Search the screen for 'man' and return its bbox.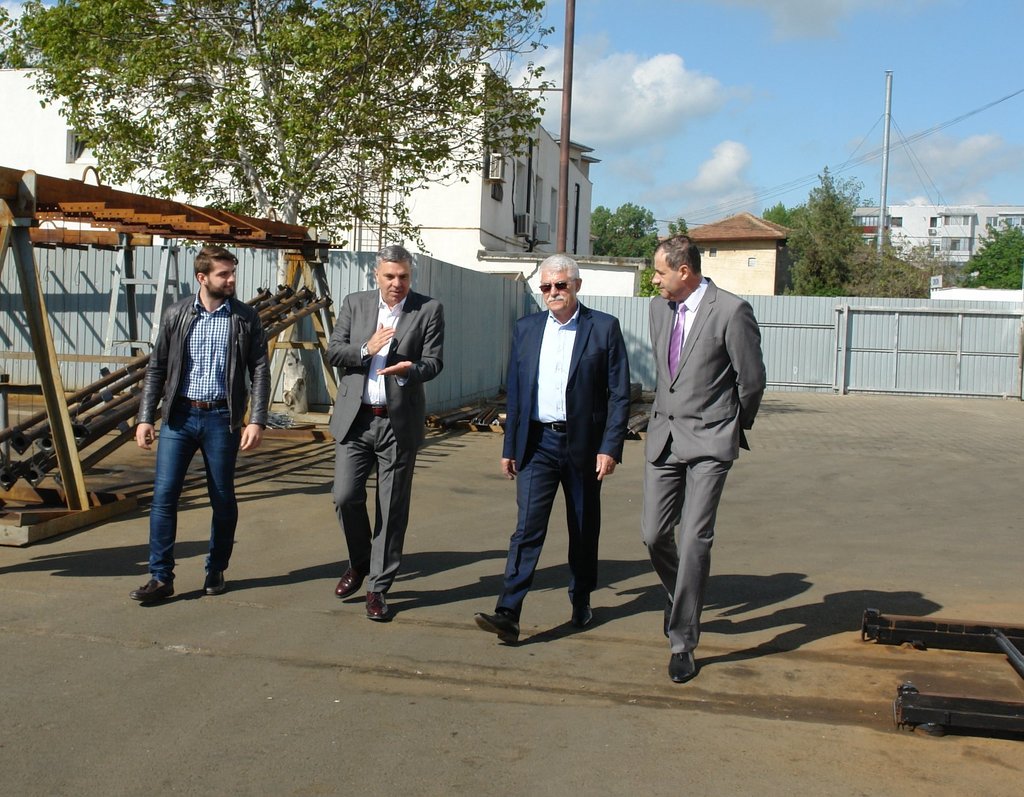
Found: 128,236,259,611.
